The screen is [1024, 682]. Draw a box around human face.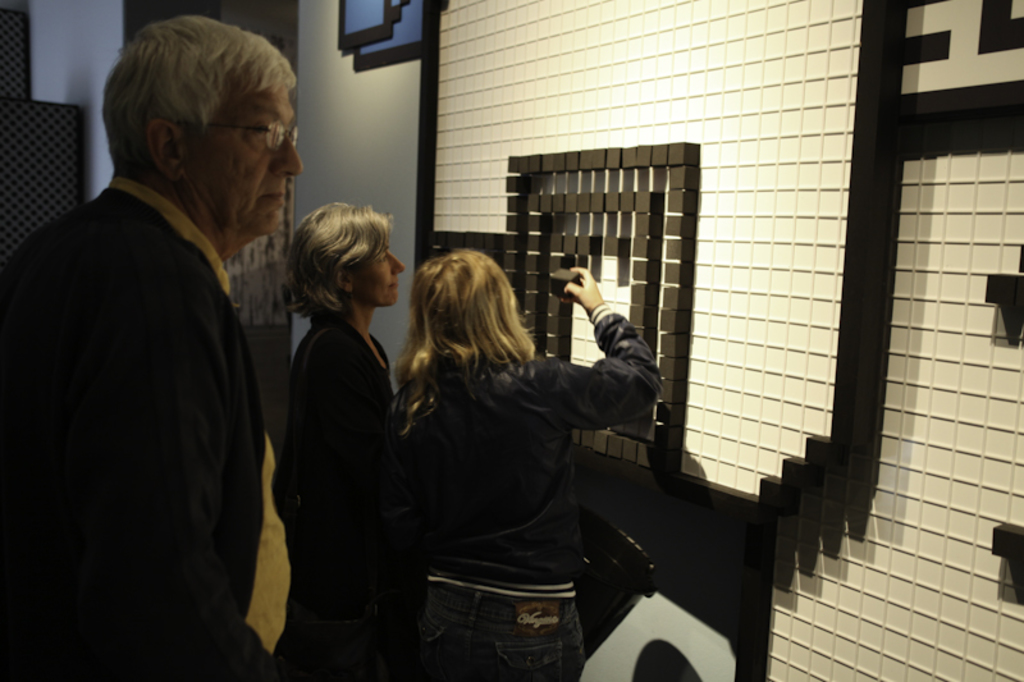
{"left": 196, "top": 86, "right": 296, "bottom": 239}.
